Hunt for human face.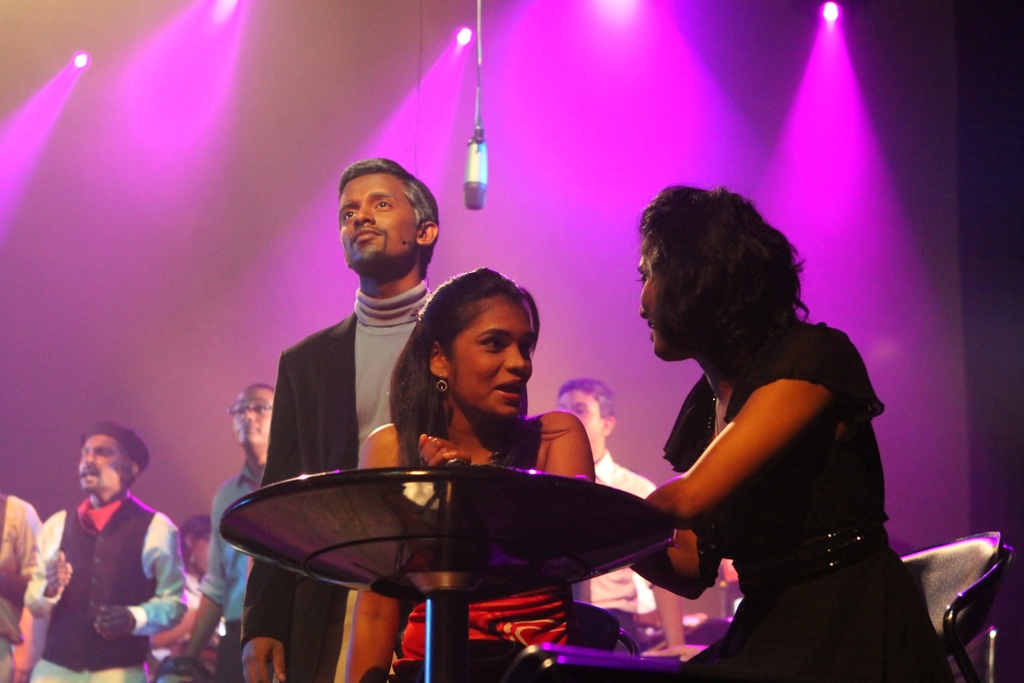
Hunted down at 438/294/544/424.
